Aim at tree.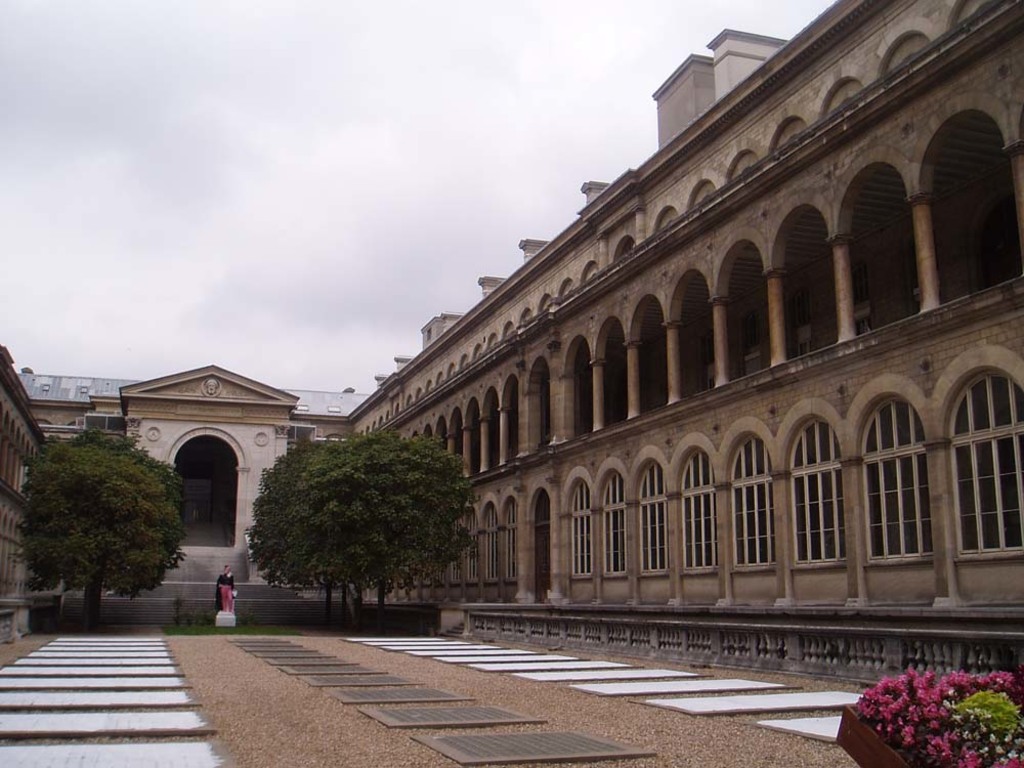
Aimed at [x1=245, y1=432, x2=474, y2=632].
